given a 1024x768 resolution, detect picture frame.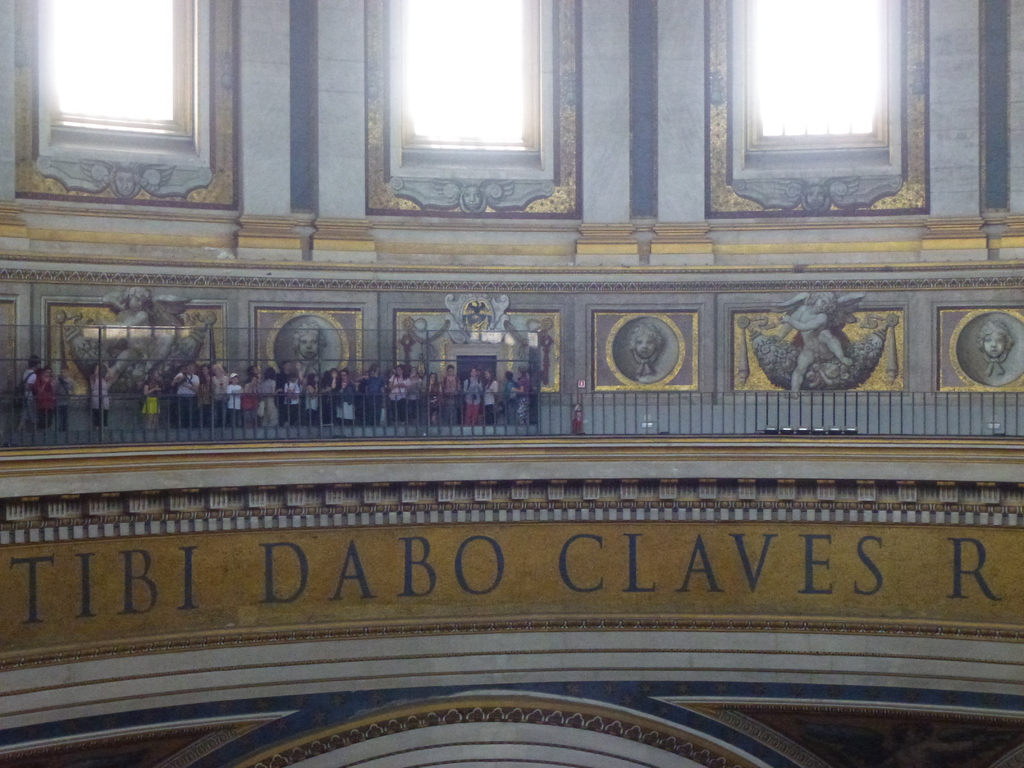
(929, 300, 1023, 392).
